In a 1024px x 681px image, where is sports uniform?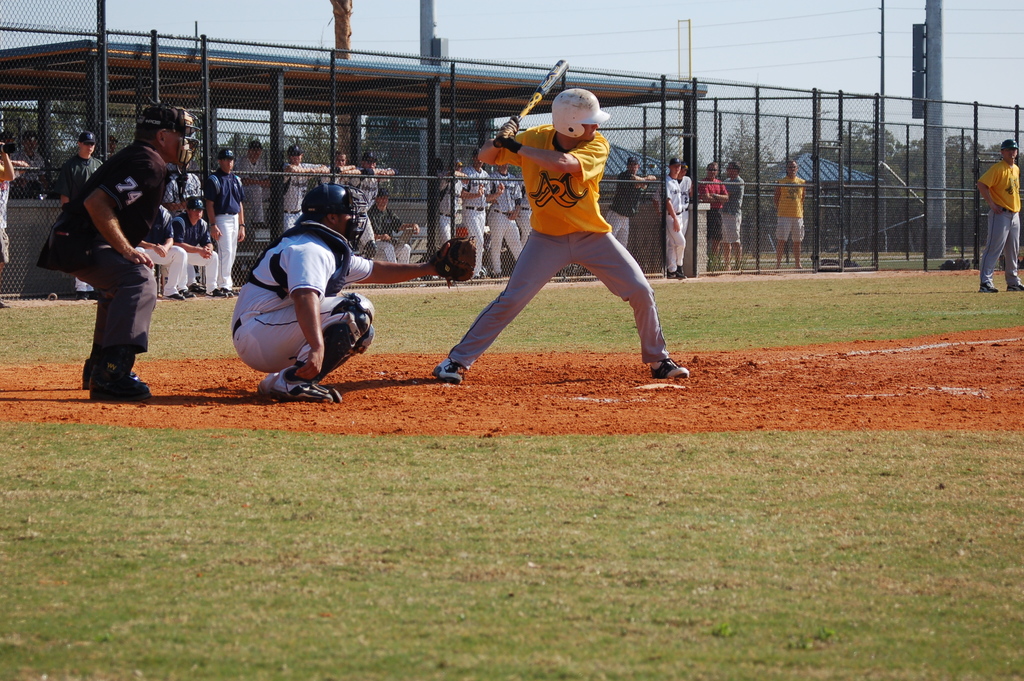
BBox(211, 152, 244, 288).
